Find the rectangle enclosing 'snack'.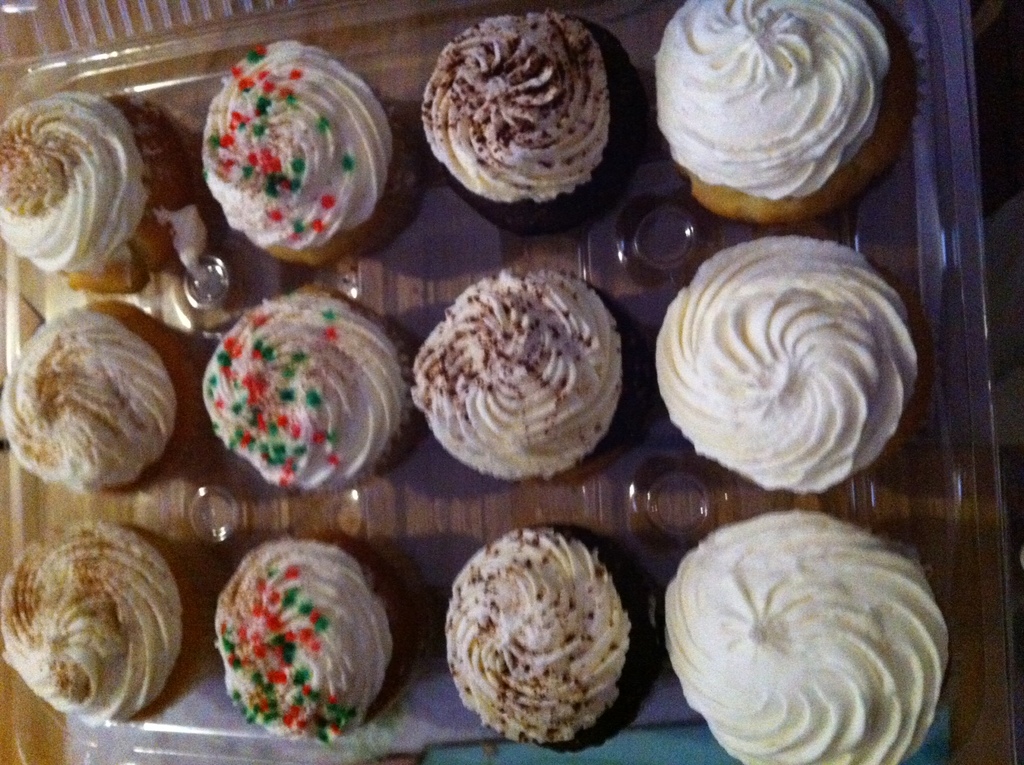
left=0, top=311, right=200, bottom=501.
